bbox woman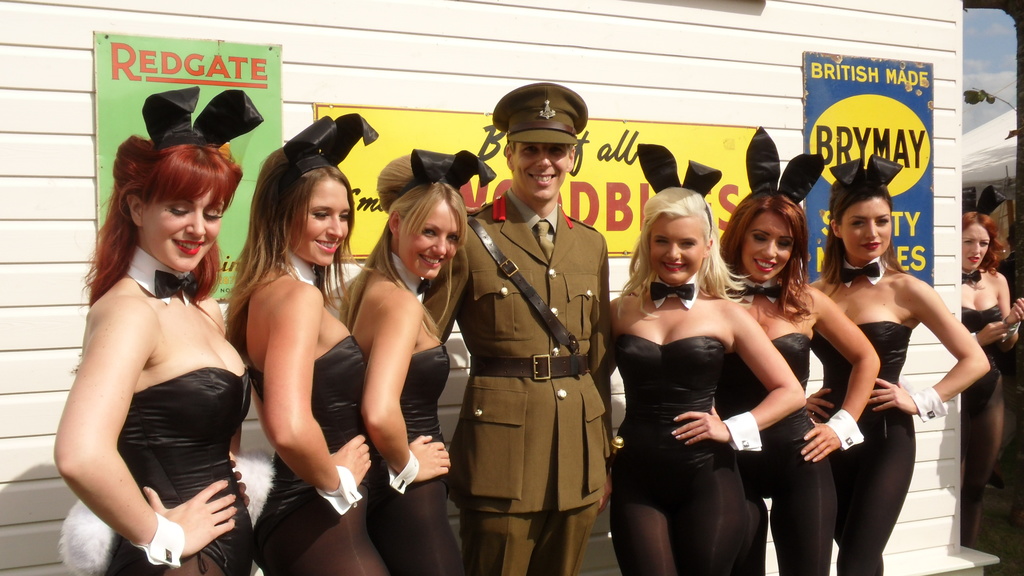
(x1=47, y1=87, x2=260, y2=575)
